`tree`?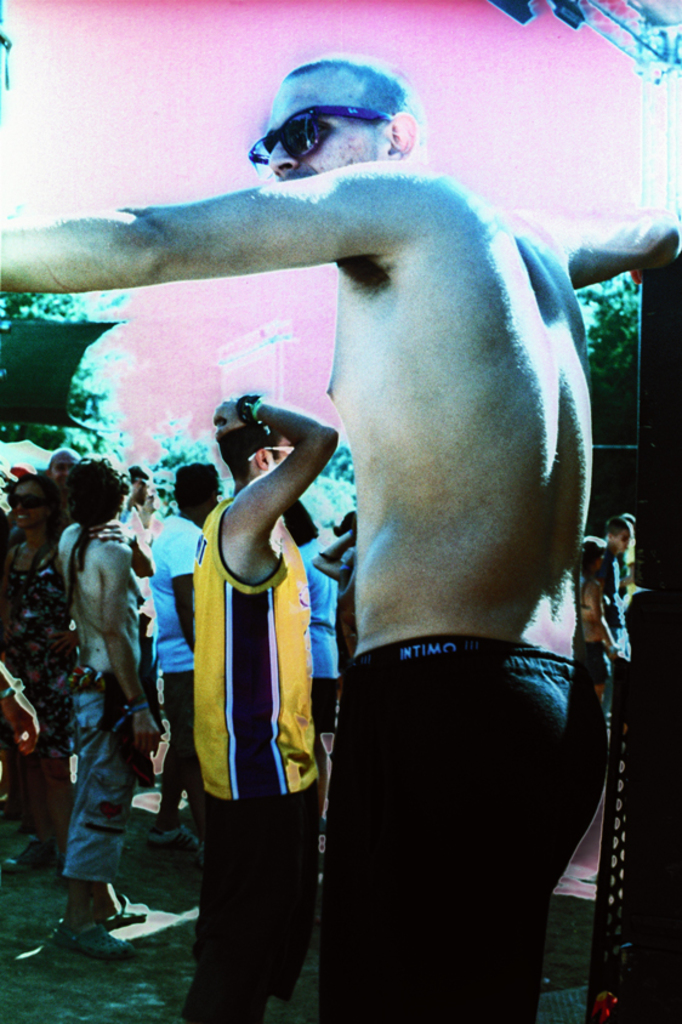
575 273 638 398
